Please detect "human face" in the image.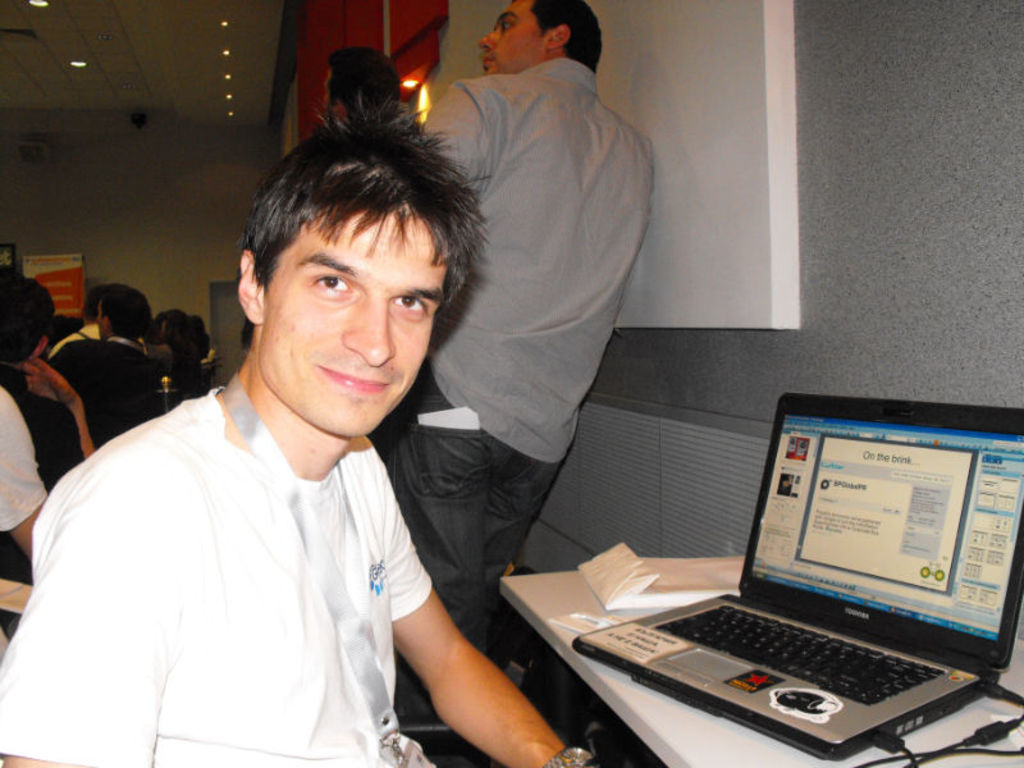
x1=264, y1=202, x2=447, y2=438.
